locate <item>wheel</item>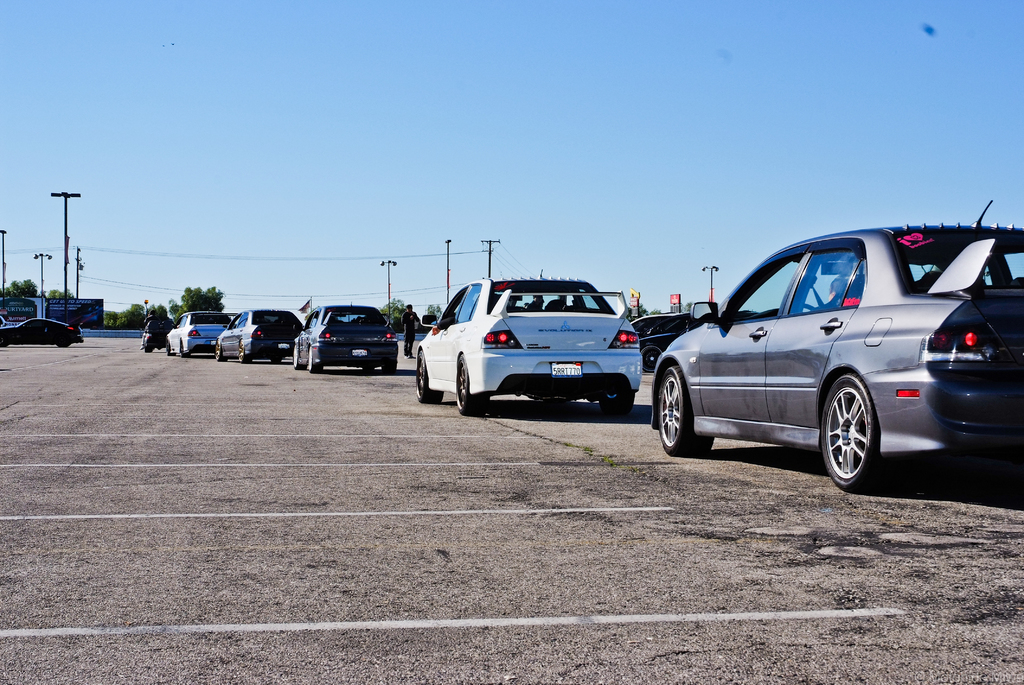
locate(820, 369, 903, 492)
